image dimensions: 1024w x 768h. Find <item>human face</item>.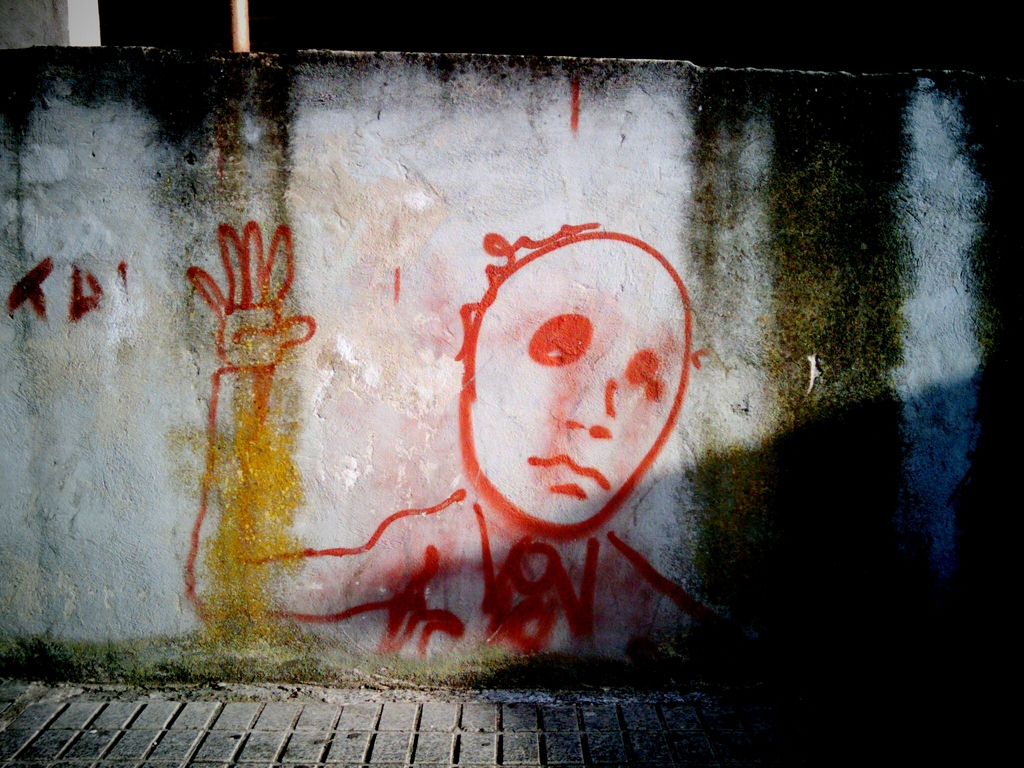
bbox=(472, 235, 694, 534).
